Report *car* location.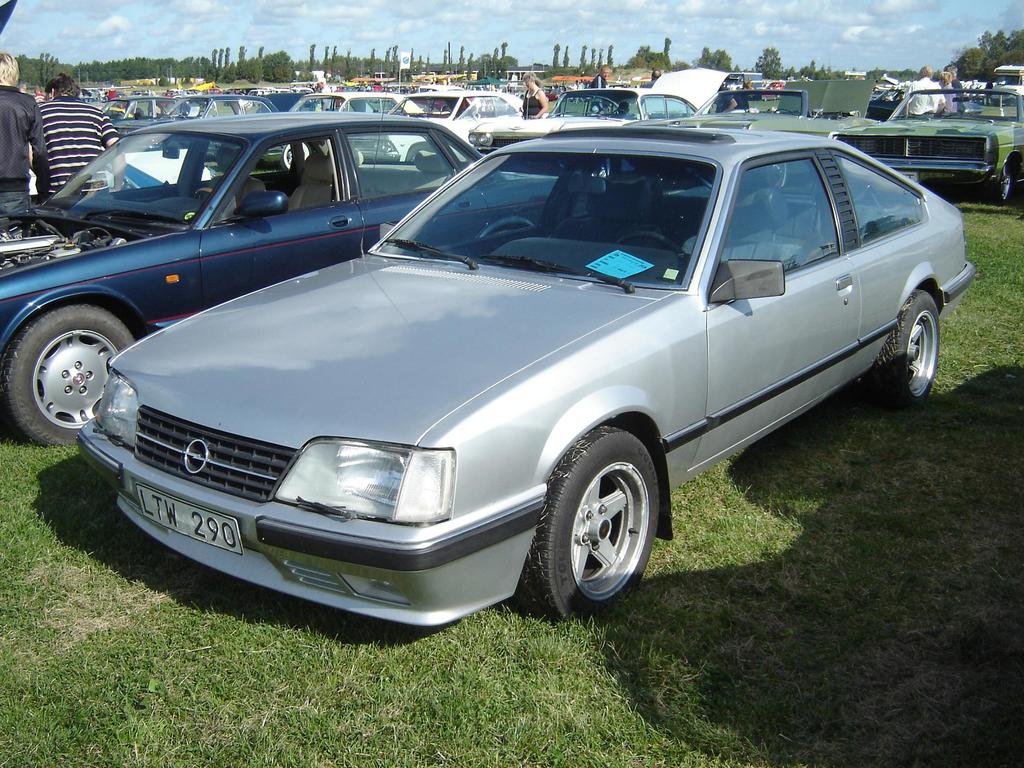
Report: 0 116 563 446.
